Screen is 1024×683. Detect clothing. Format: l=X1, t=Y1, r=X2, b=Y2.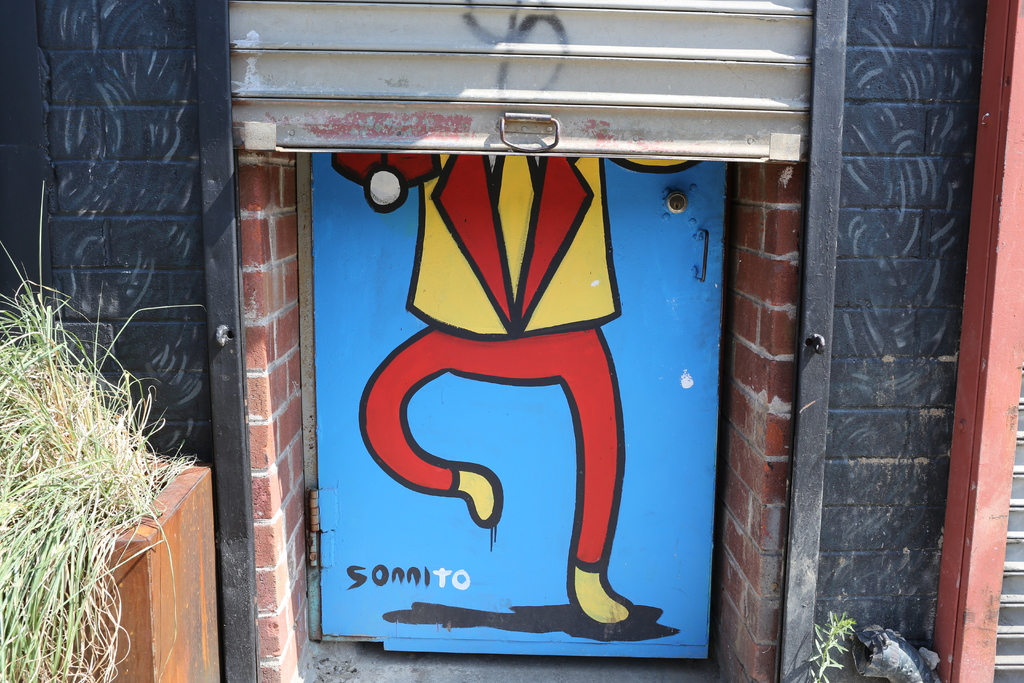
l=337, t=136, r=664, b=611.
